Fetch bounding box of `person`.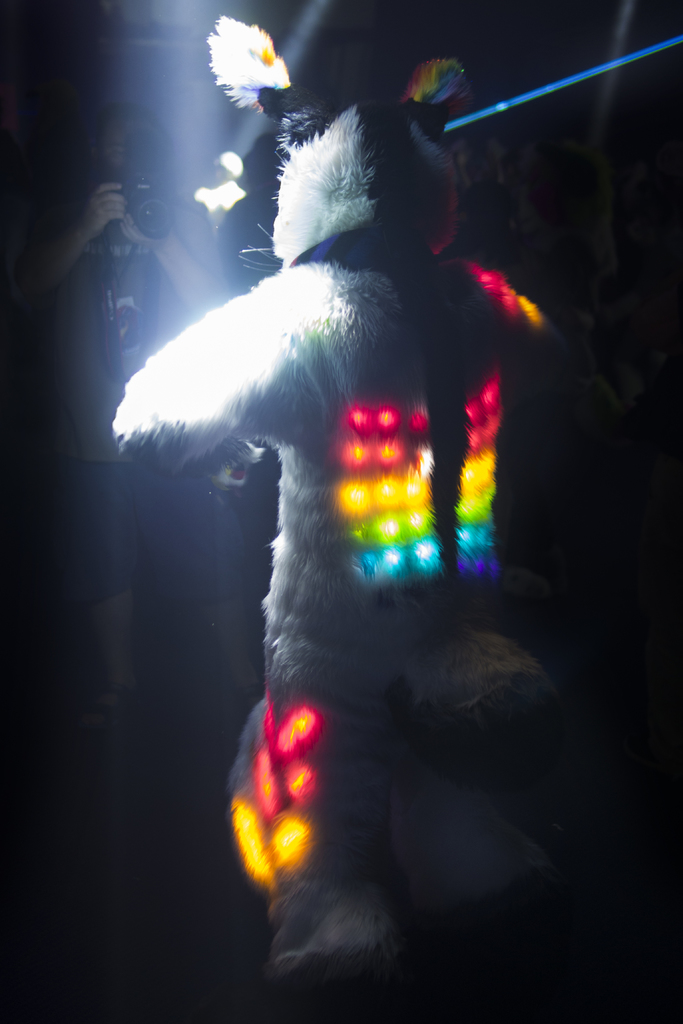
Bbox: x1=17, y1=103, x2=283, y2=709.
